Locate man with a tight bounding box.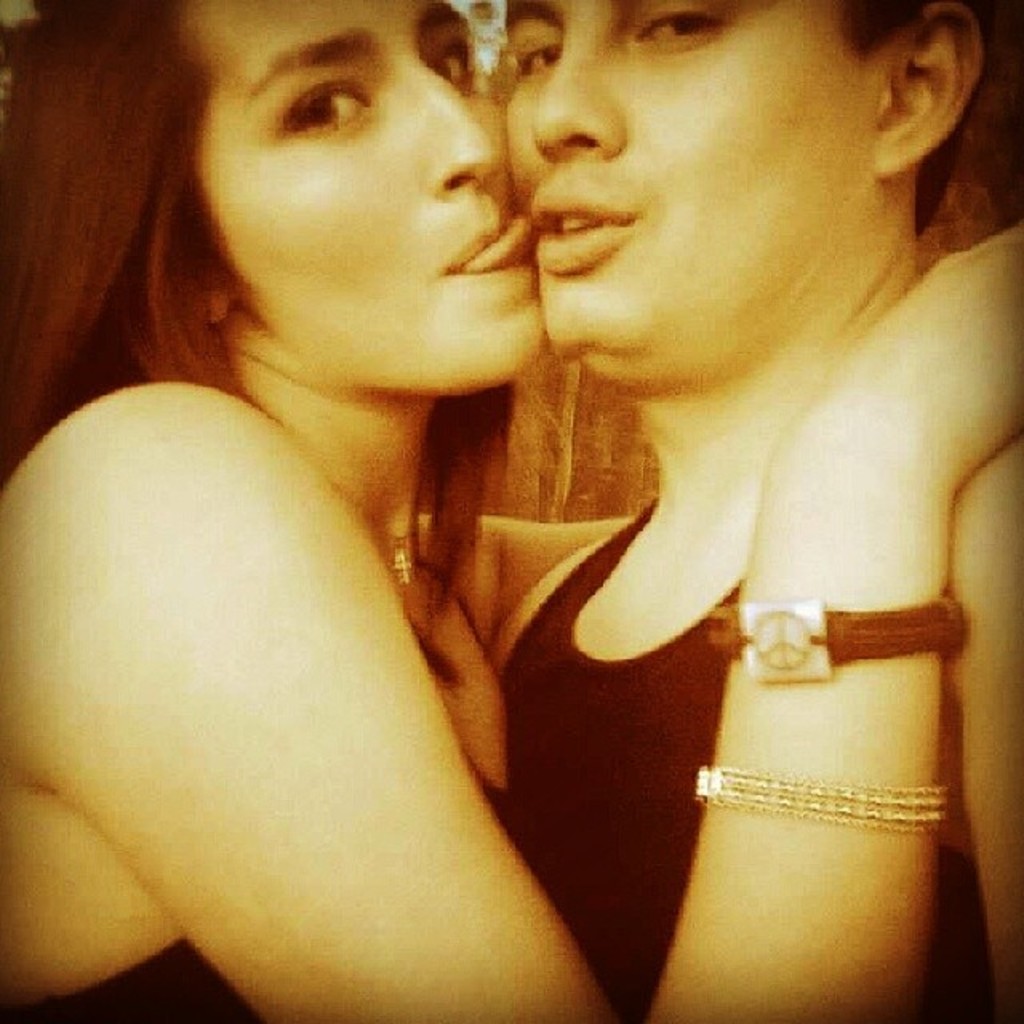
BBox(458, 0, 1018, 1022).
